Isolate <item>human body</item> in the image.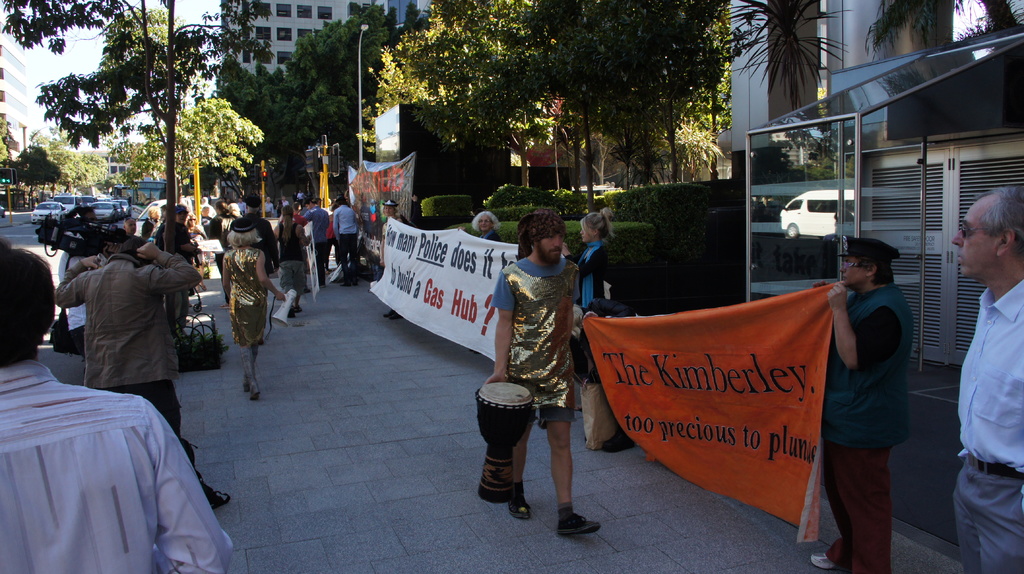
Isolated region: (x1=952, y1=278, x2=1023, y2=573).
